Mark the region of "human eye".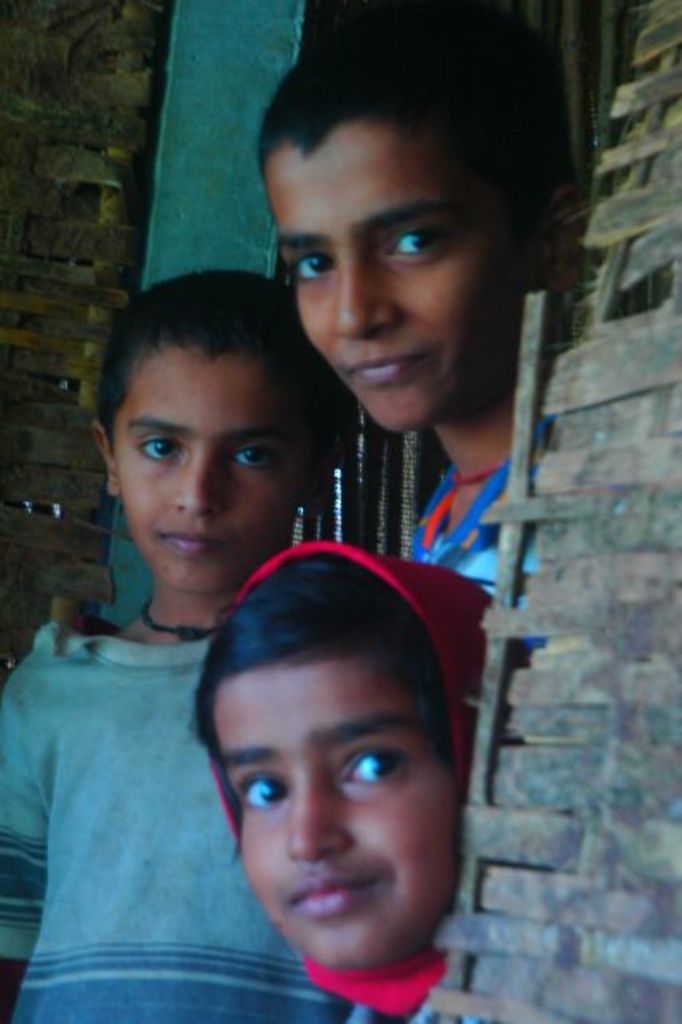
Region: bbox=[341, 739, 417, 795].
